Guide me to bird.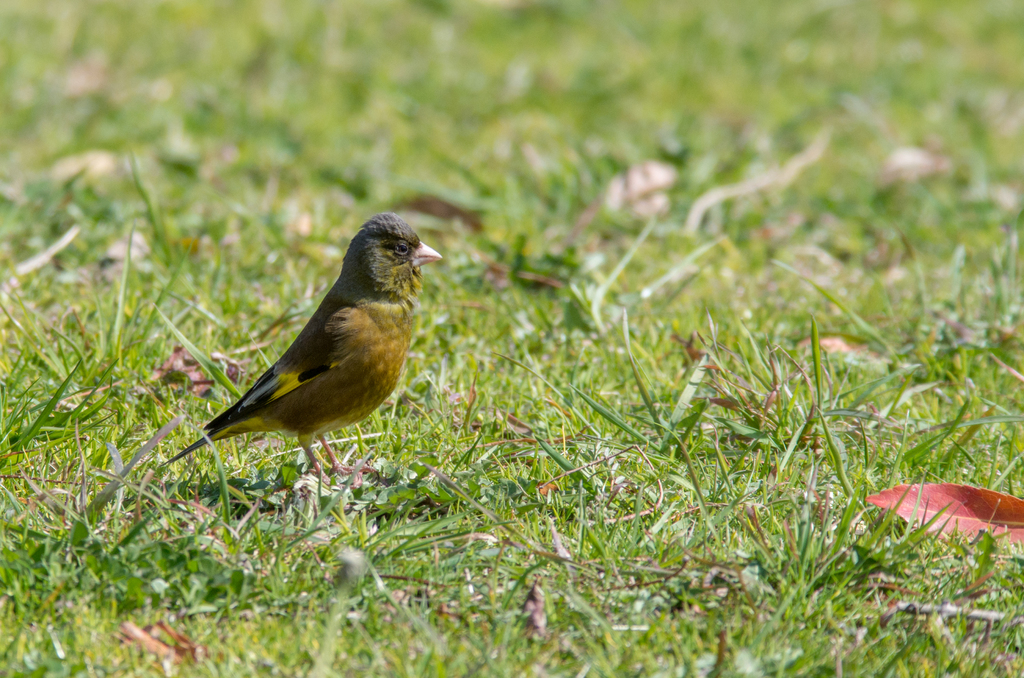
Guidance: (180,219,429,478).
